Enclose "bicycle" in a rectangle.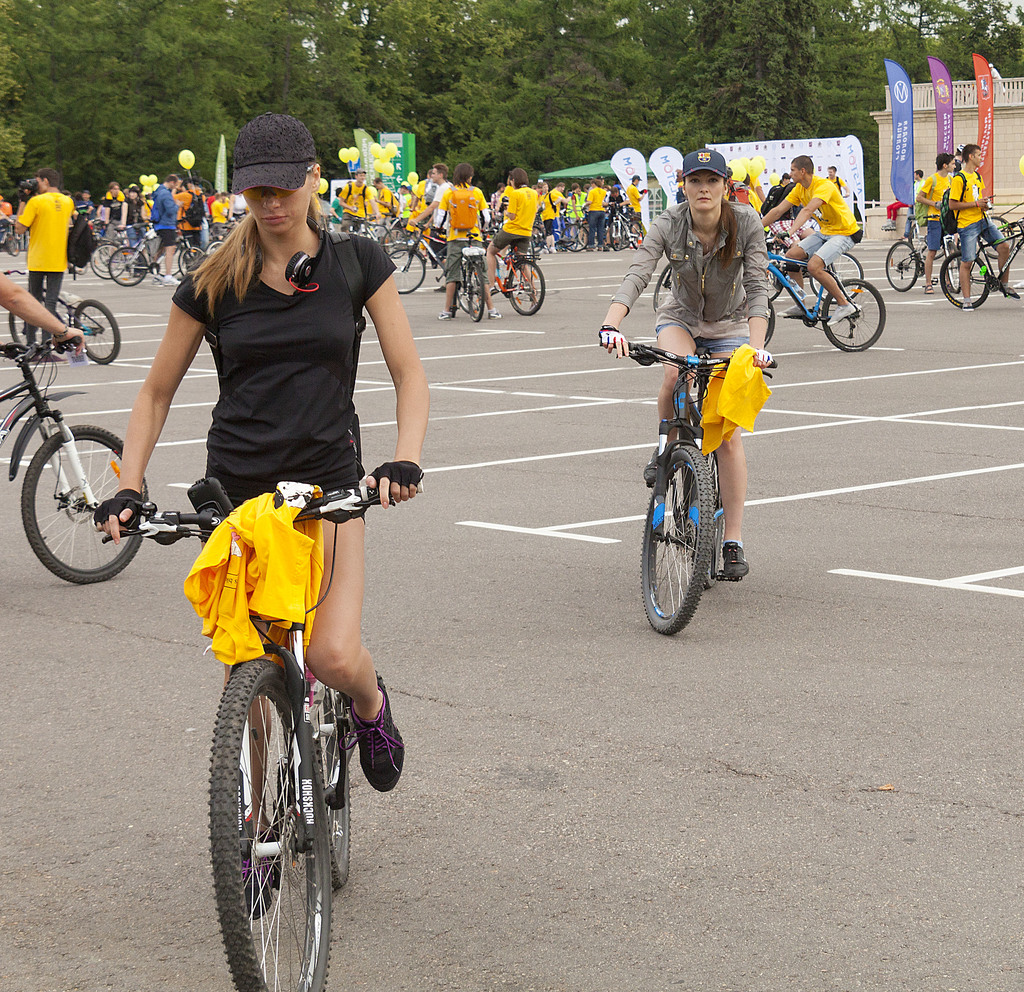
box(103, 228, 198, 287).
